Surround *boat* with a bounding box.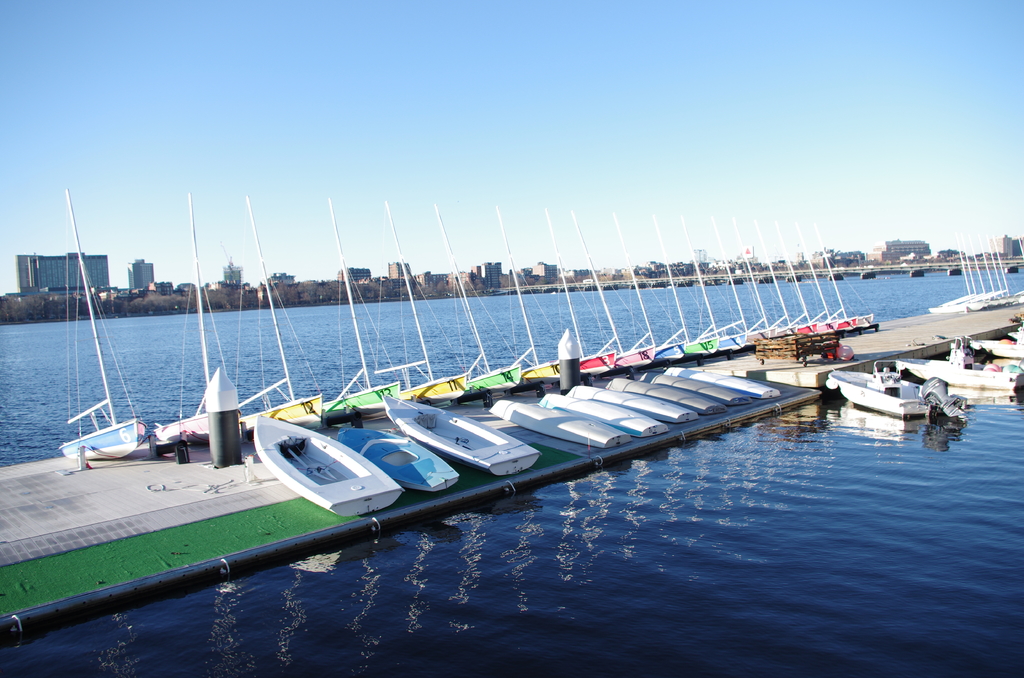
(893,335,1023,404).
